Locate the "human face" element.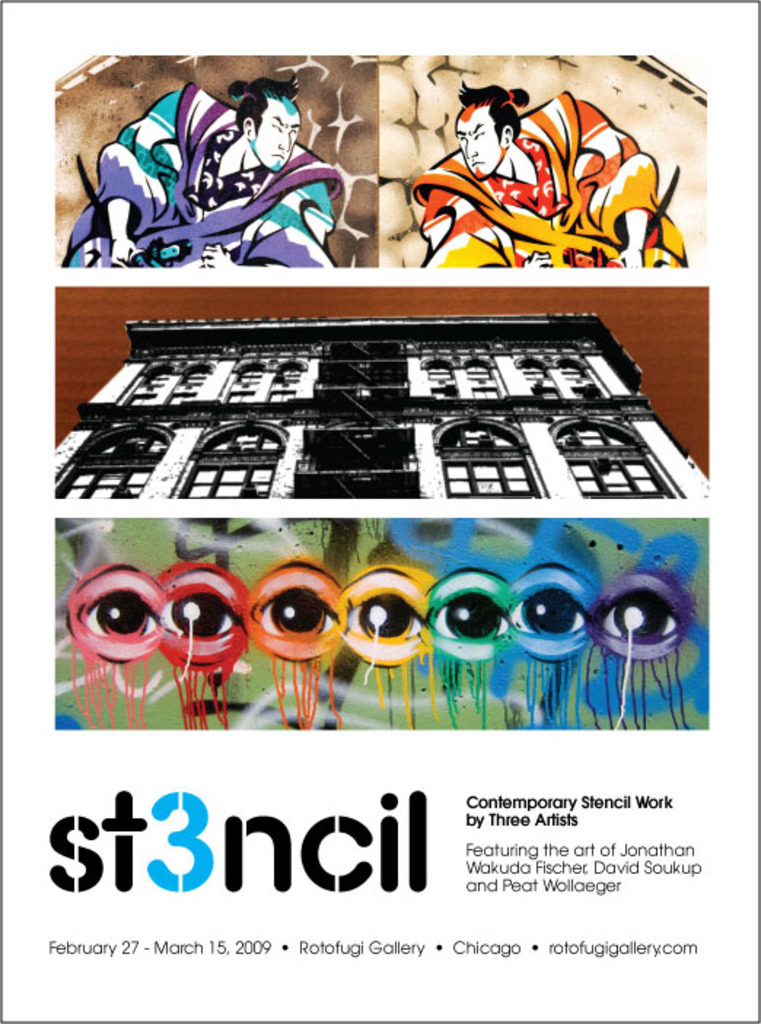
Element bbox: <region>252, 95, 306, 162</region>.
